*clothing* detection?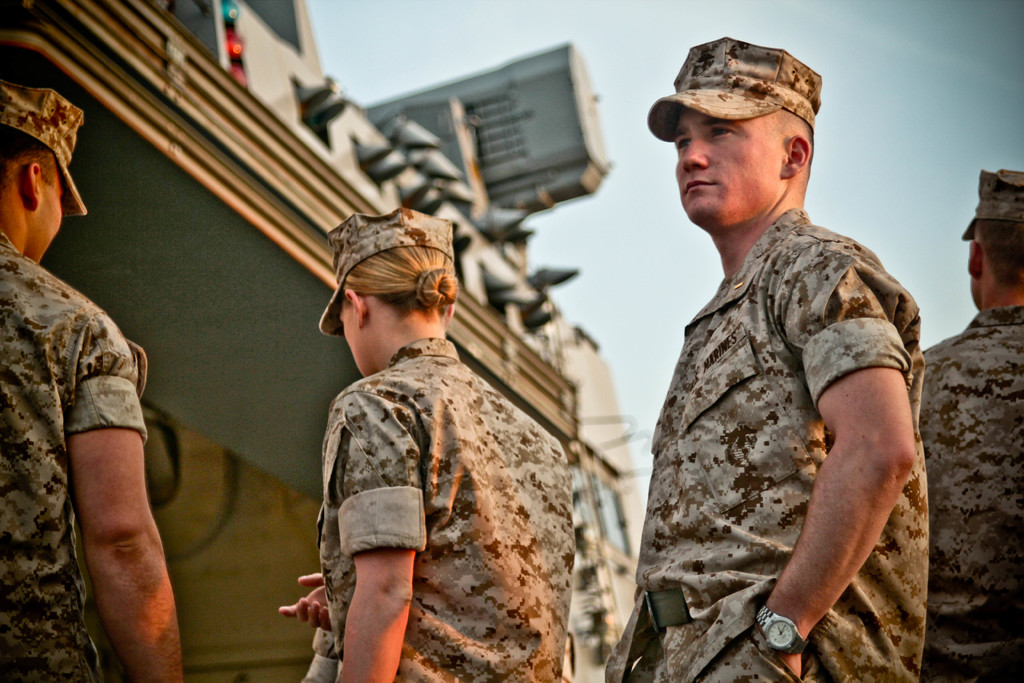
(604,204,929,682)
